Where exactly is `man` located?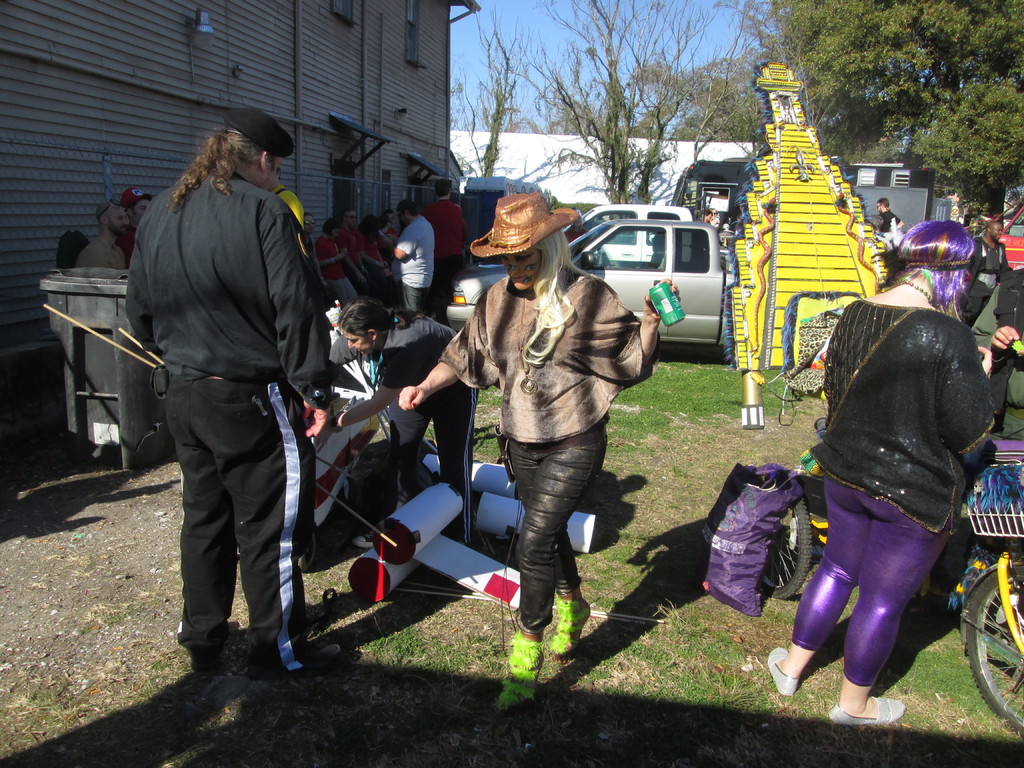
Its bounding box is [left=269, top=175, right=303, bottom=229].
